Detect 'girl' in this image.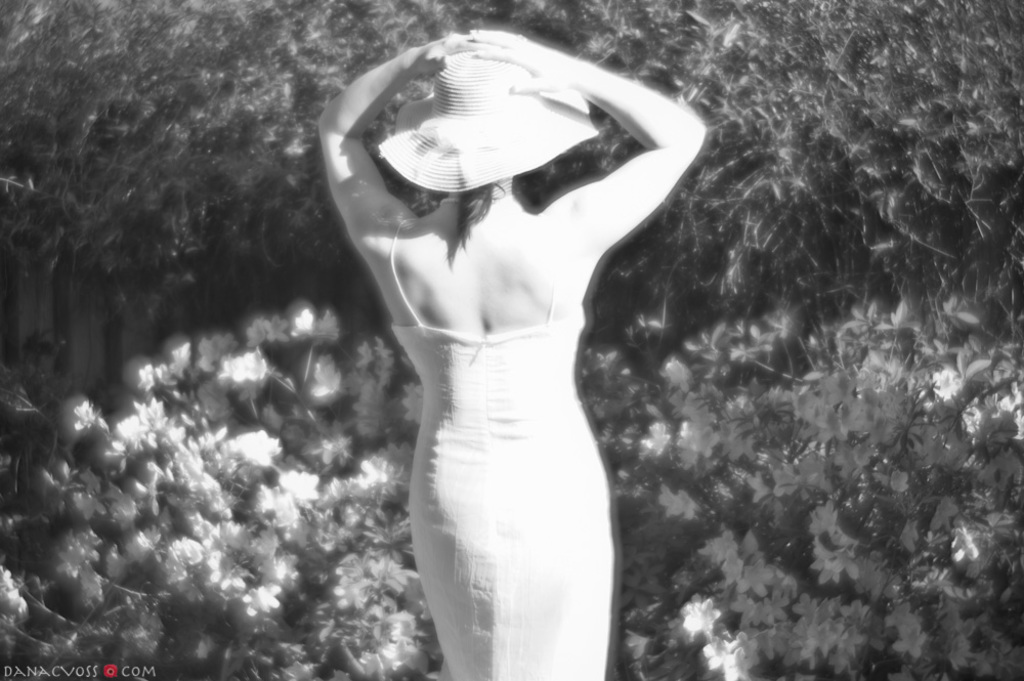
Detection: bbox(316, 24, 713, 680).
